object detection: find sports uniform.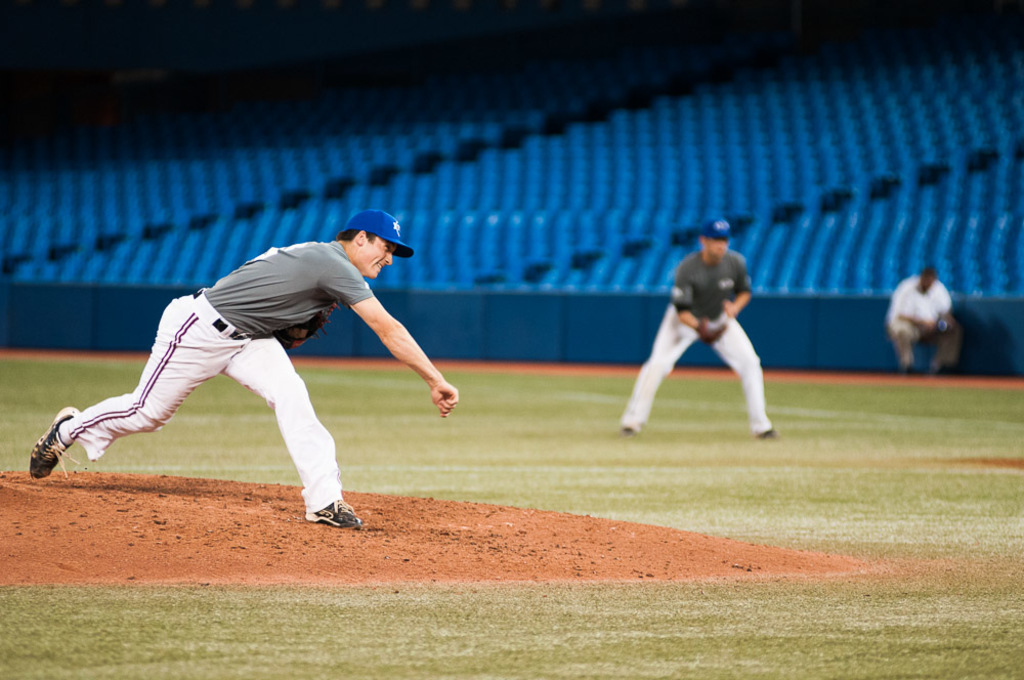
{"left": 614, "top": 212, "right": 786, "bottom": 434}.
